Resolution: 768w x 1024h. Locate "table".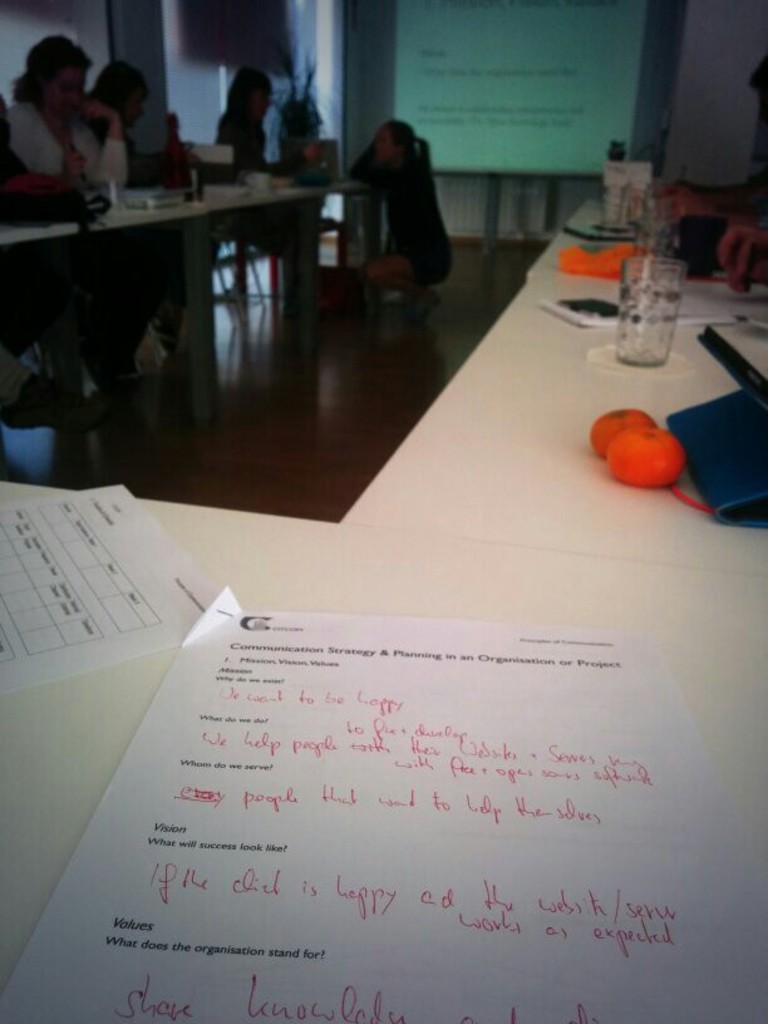
bbox=[331, 211, 767, 594].
